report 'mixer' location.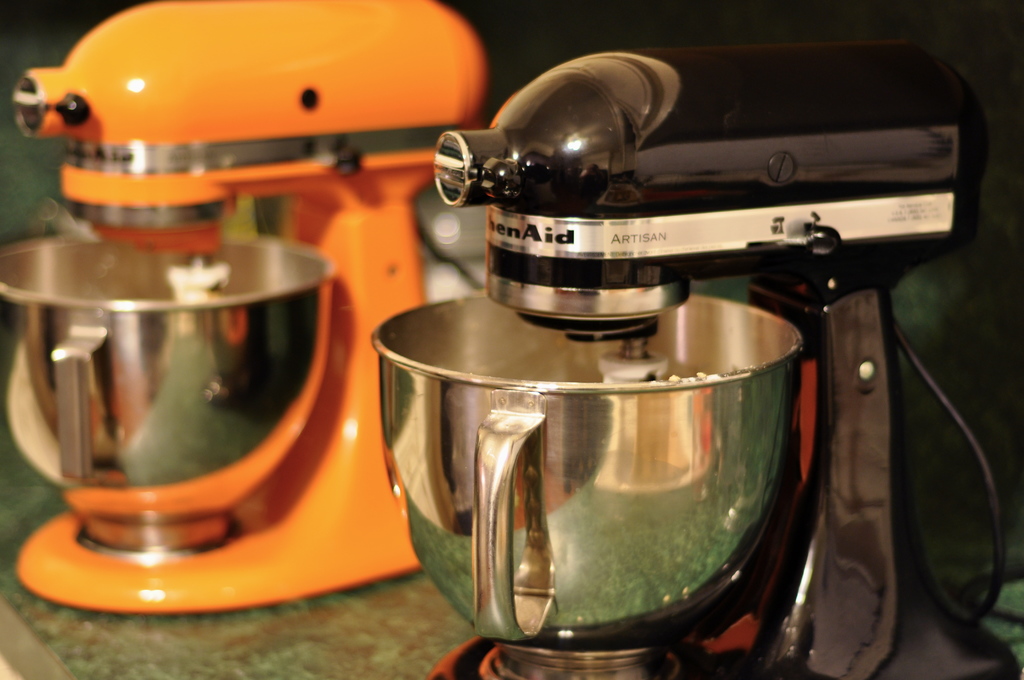
Report: 369, 37, 1023, 679.
